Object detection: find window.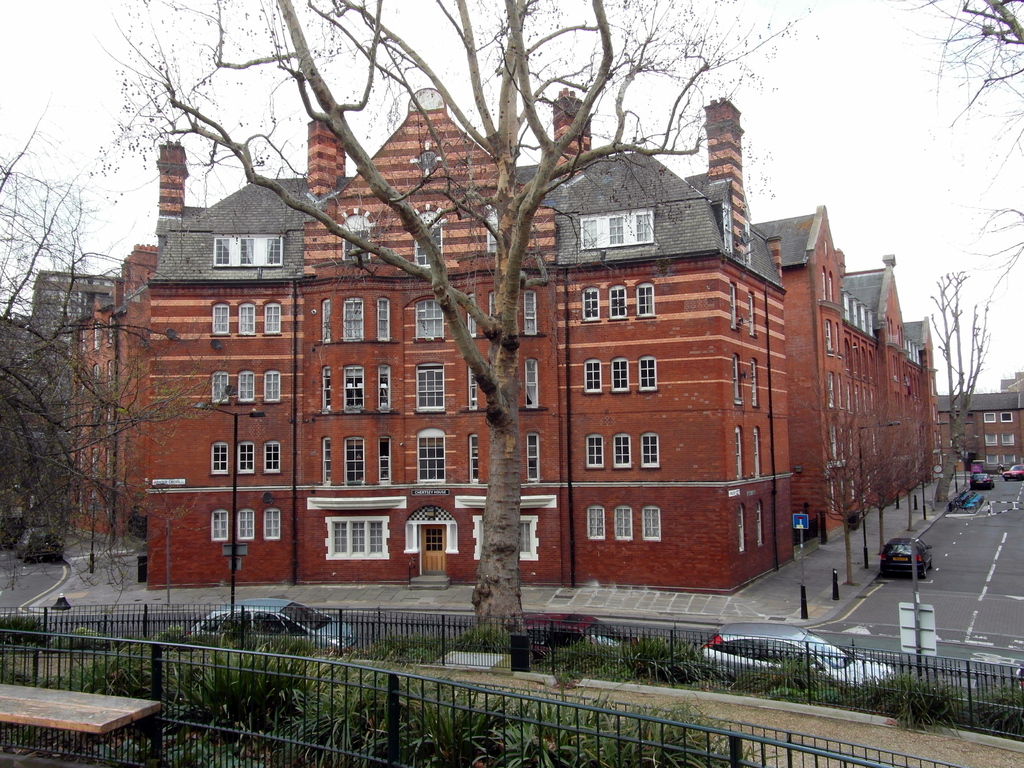
212, 508, 226, 538.
